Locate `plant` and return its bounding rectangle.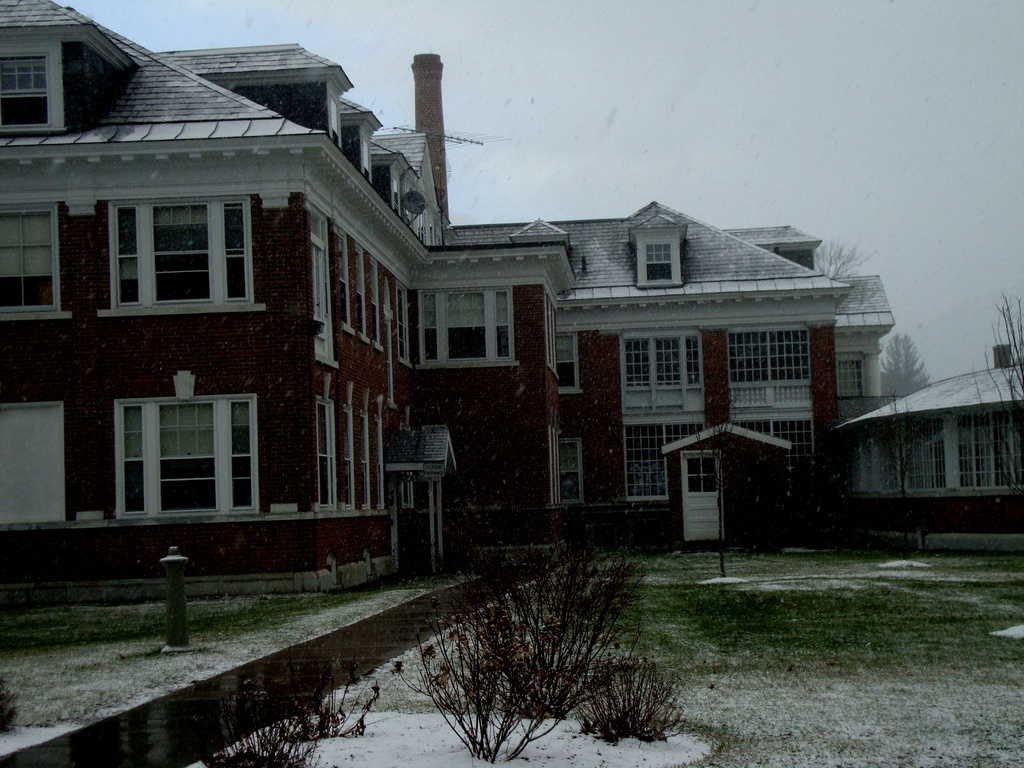
Rect(181, 653, 383, 767).
